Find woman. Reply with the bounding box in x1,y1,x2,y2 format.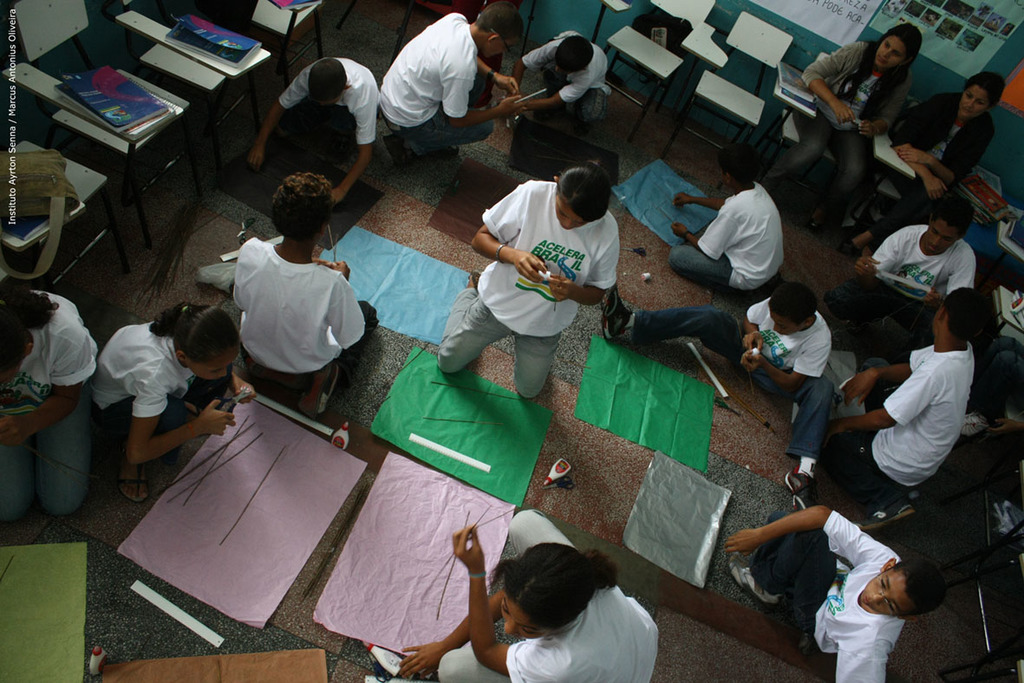
834,75,1001,257.
